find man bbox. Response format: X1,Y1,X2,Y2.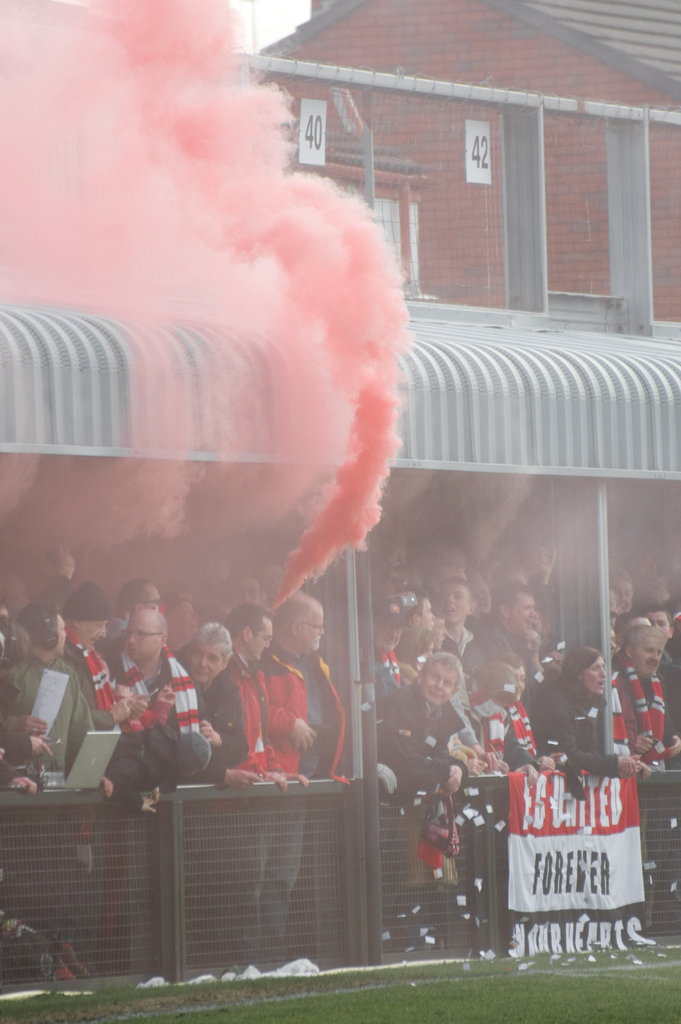
440,575,481,657.
